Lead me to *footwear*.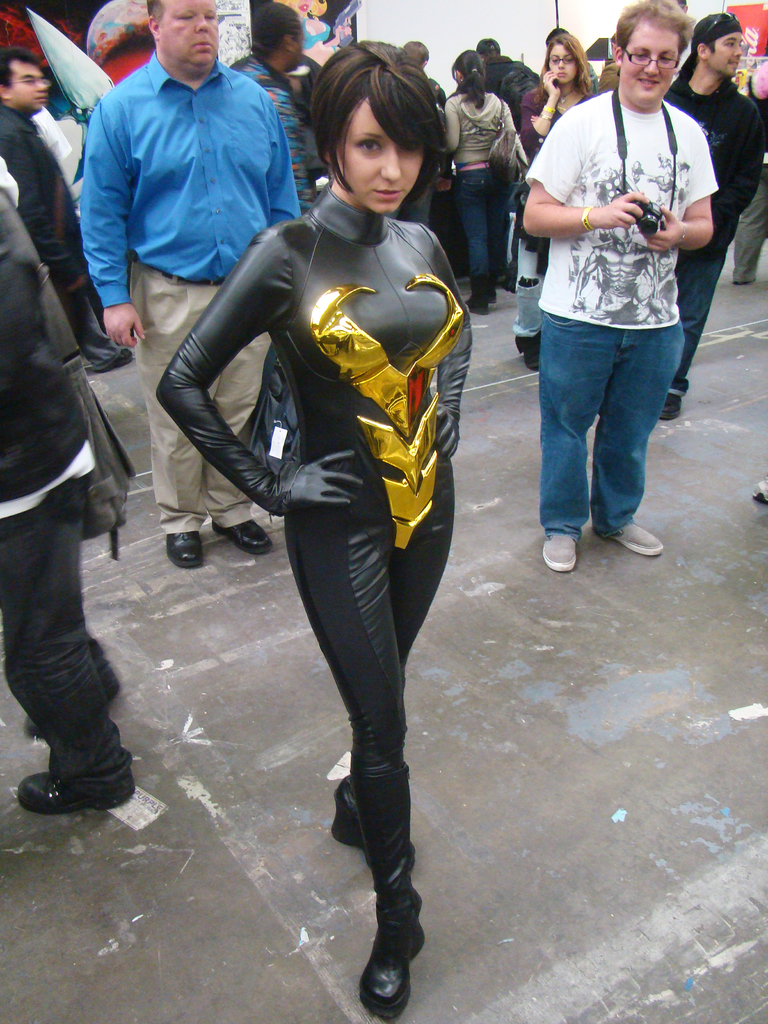
Lead to 544 531 575 577.
